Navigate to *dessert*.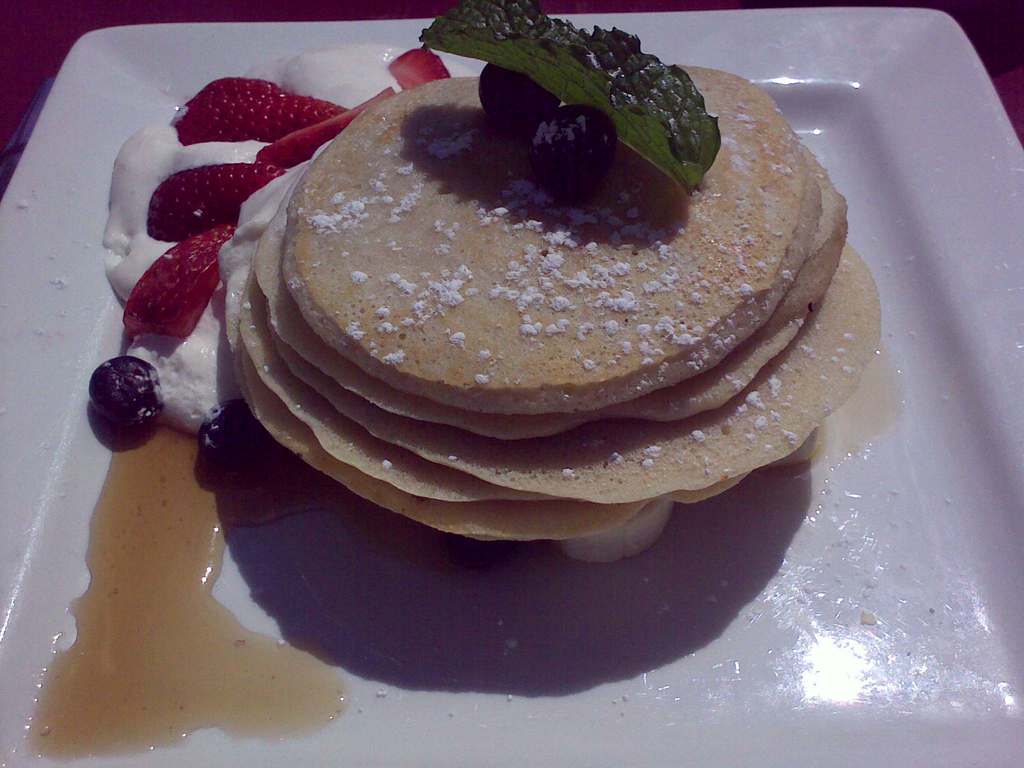
Navigation target: 90/0/878/563.
